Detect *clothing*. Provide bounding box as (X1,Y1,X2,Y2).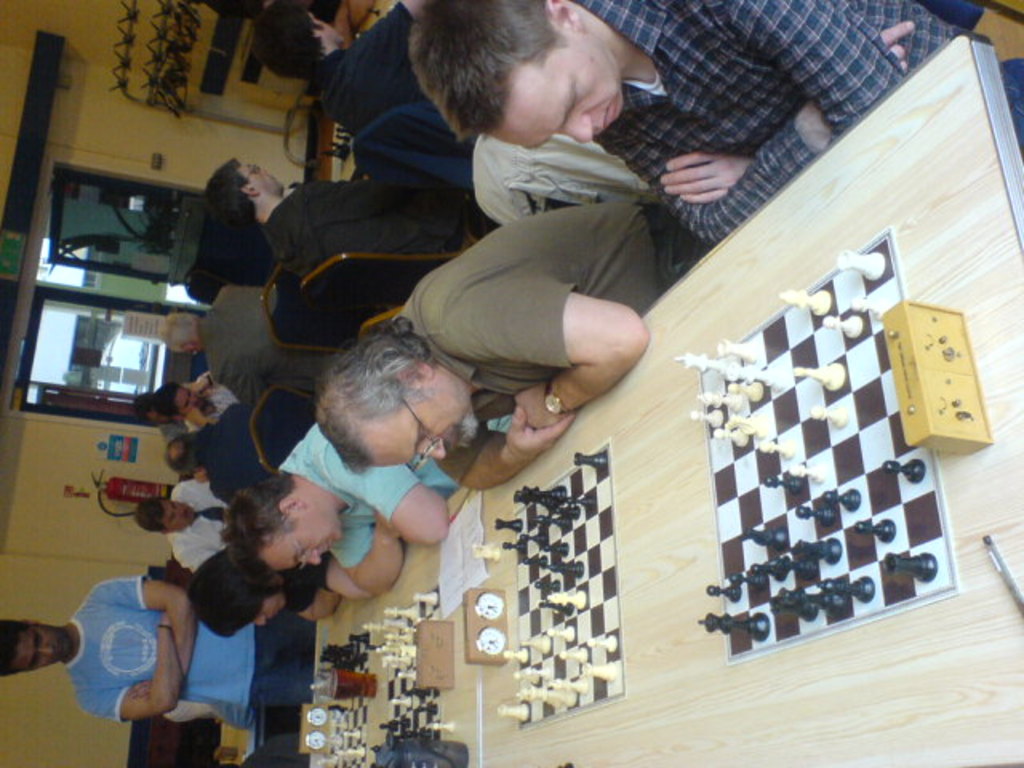
(0,626,74,674).
